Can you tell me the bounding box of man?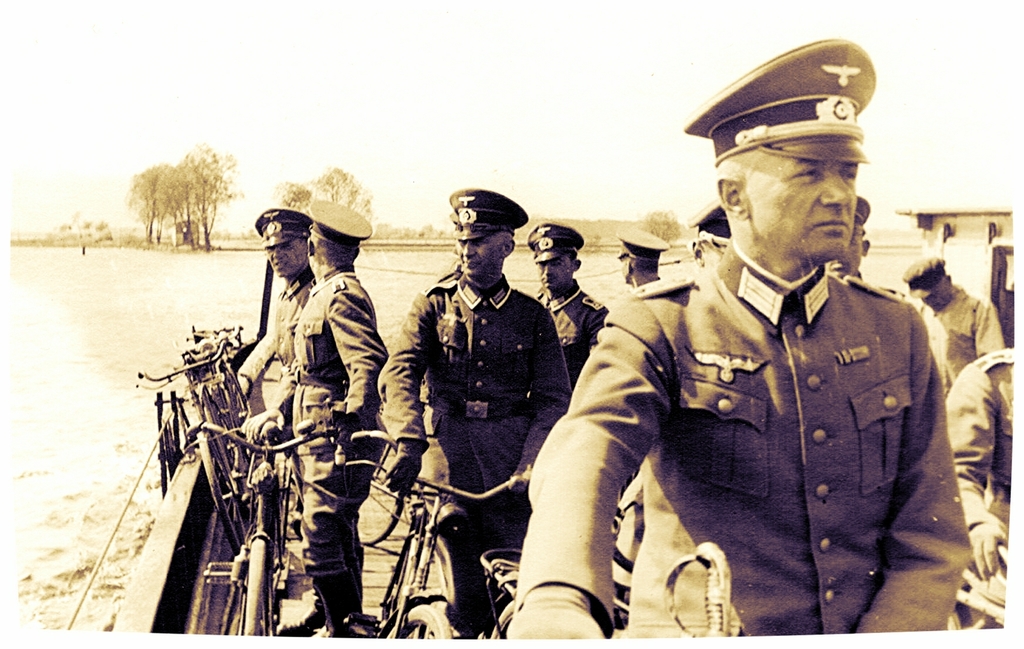
detection(526, 220, 610, 392).
